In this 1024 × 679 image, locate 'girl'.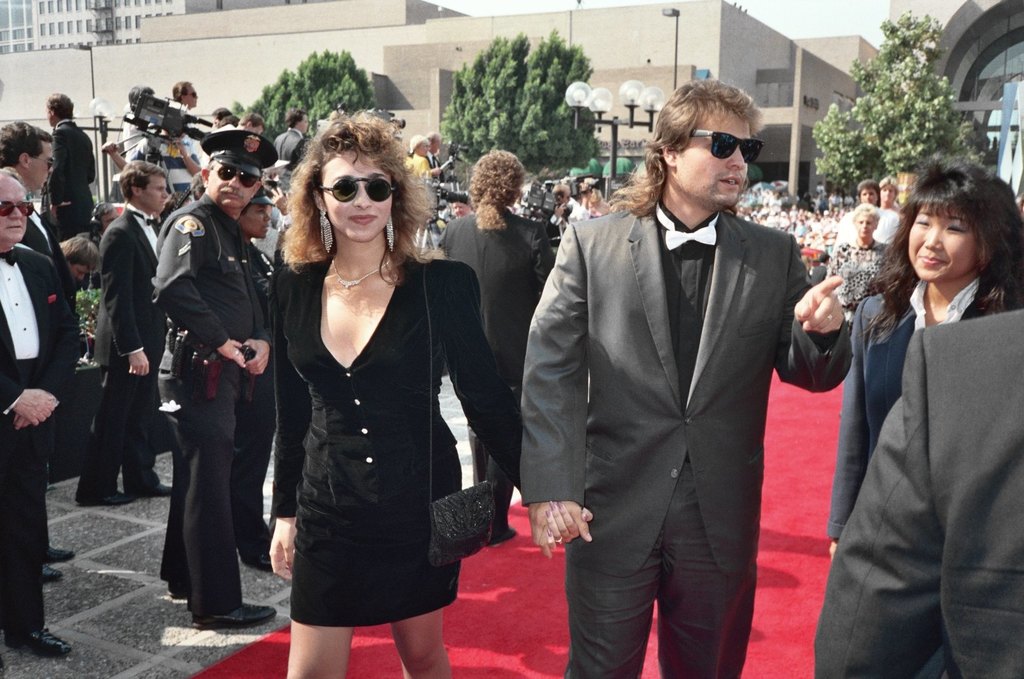
Bounding box: crop(431, 151, 556, 455).
